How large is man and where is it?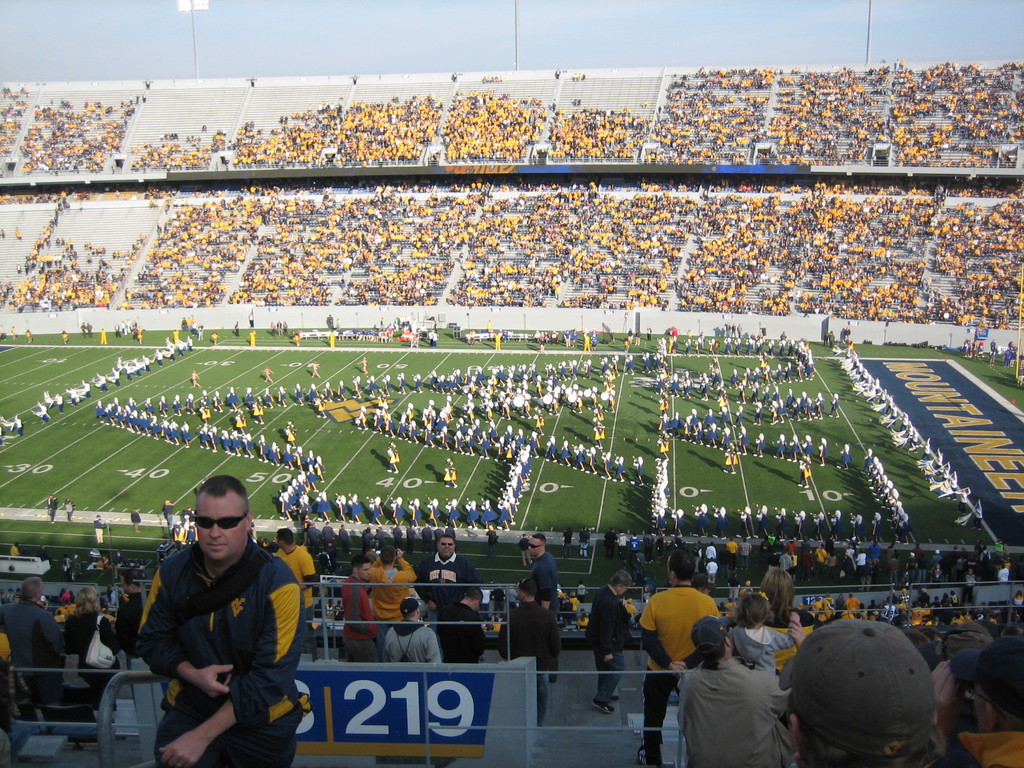
Bounding box: left=127, top=320, right=131, bottom=331.
